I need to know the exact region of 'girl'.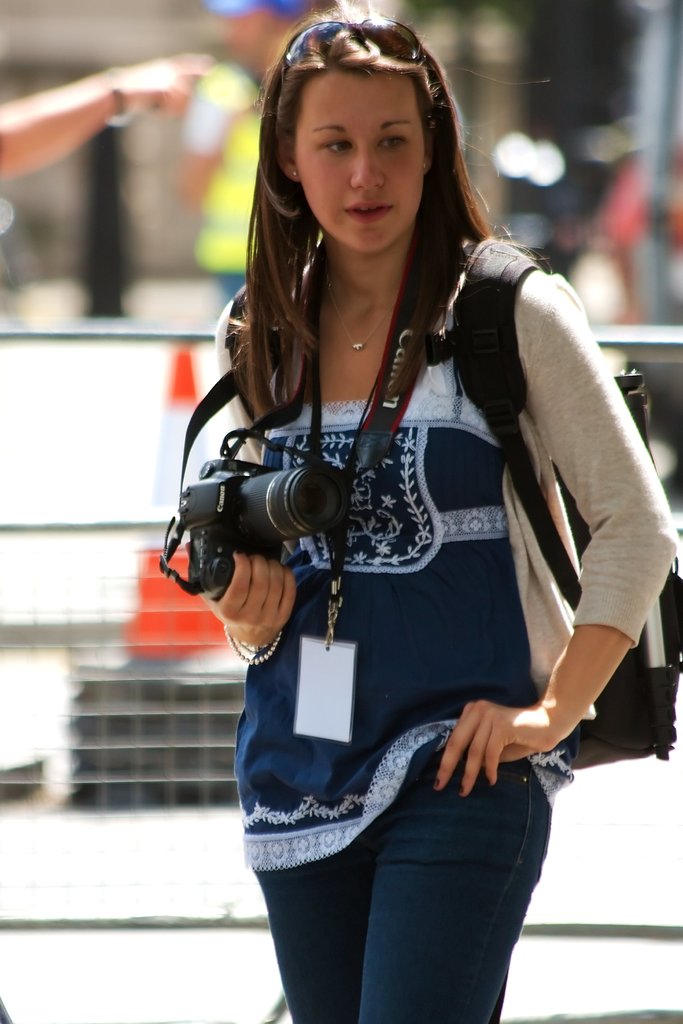
Region: bbox=[208, 3, 678, 1023].
